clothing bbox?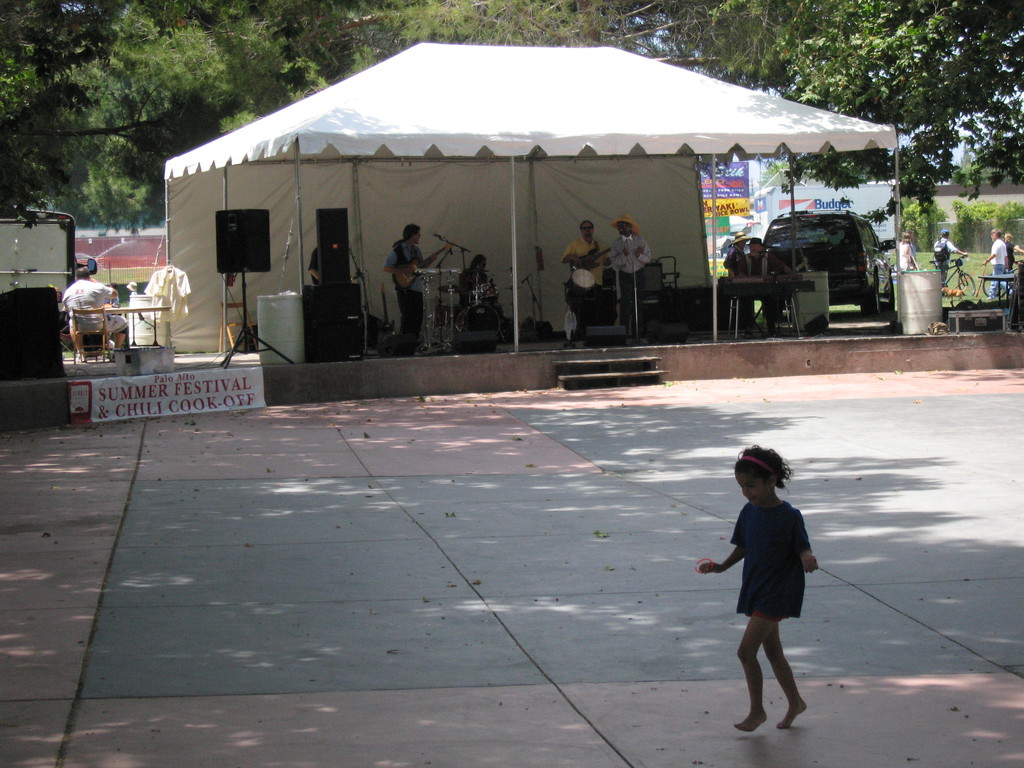
386 237 429 336
